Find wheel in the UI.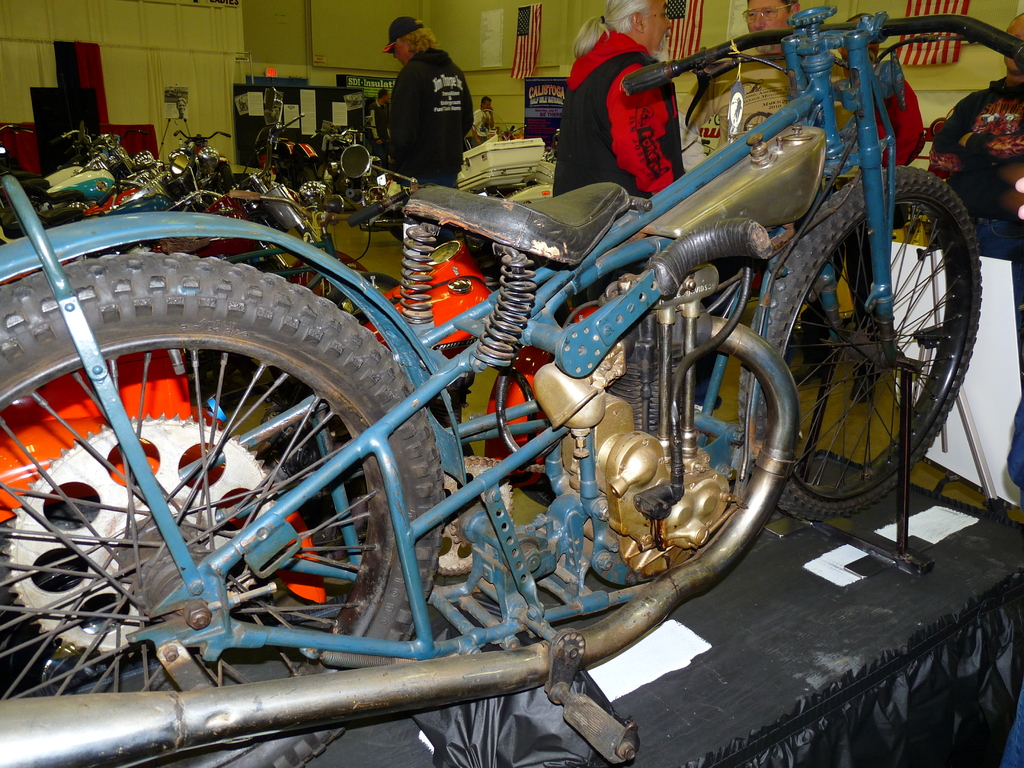
UI element at 740 163 984 523.
